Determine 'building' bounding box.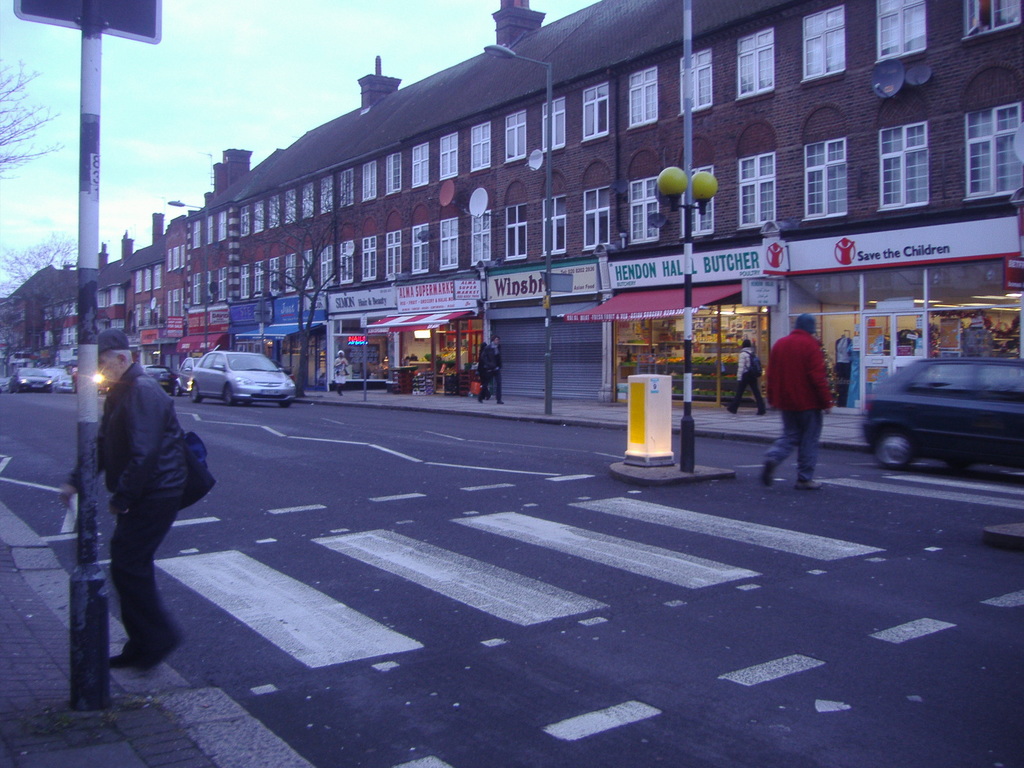
Determined: detection(44, 233, 134, 369).
